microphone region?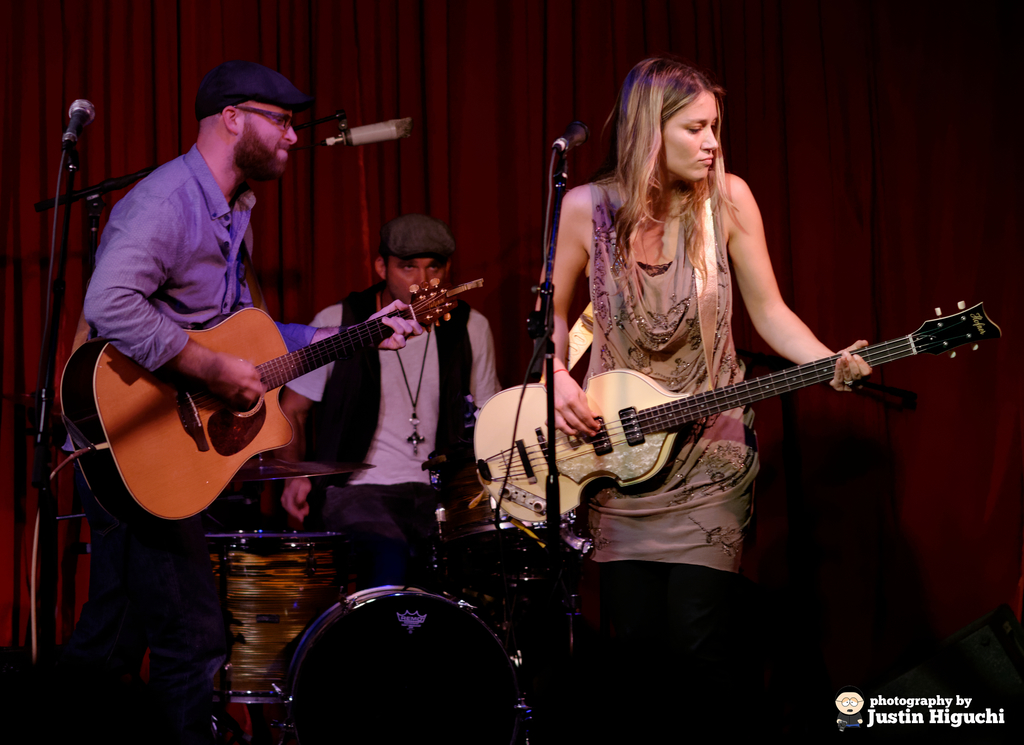
crop(324, 116, 420, 146)
